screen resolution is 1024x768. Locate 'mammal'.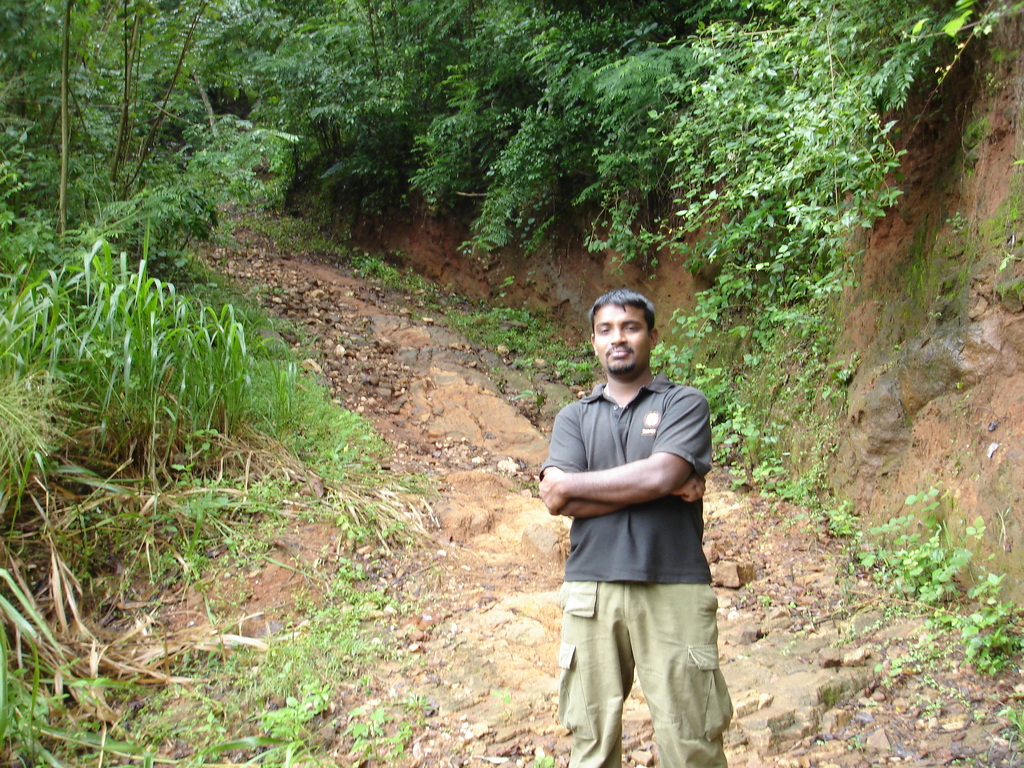
(x1=521, y1=302, x2=733, y2=749).
